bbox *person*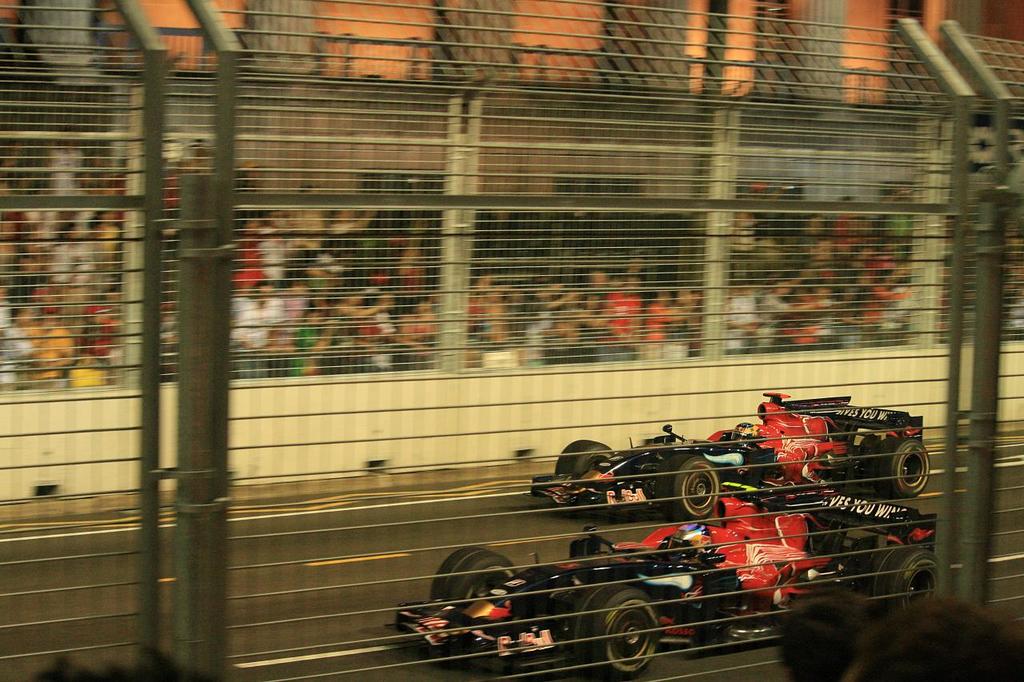
<box>730,421,763,454</box>
